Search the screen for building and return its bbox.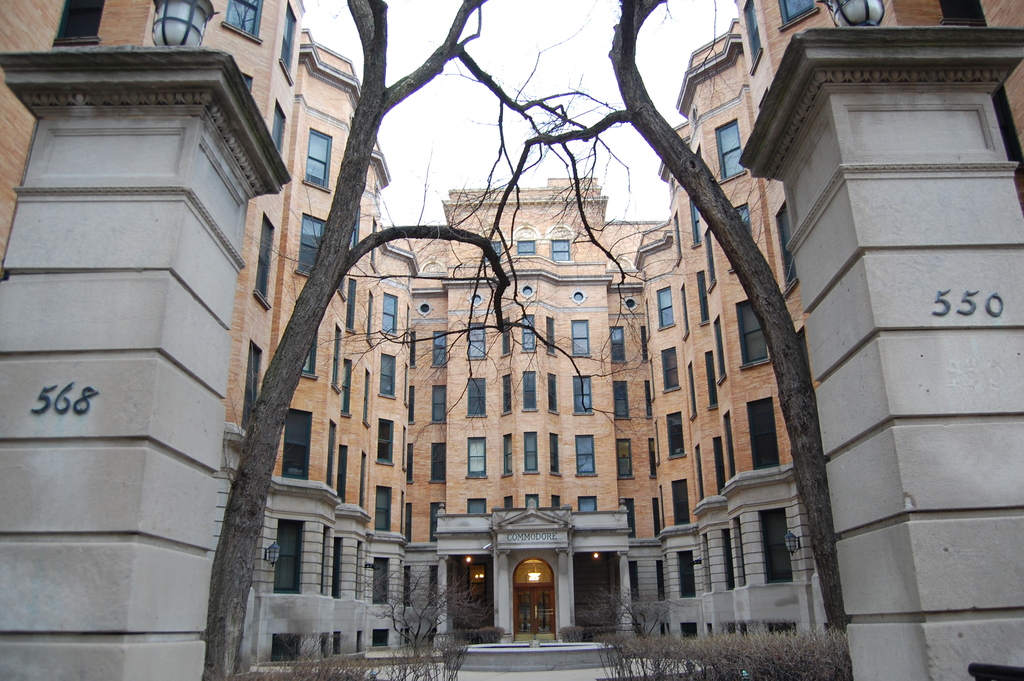
Found: box=[0, 0, 1023, 680].
